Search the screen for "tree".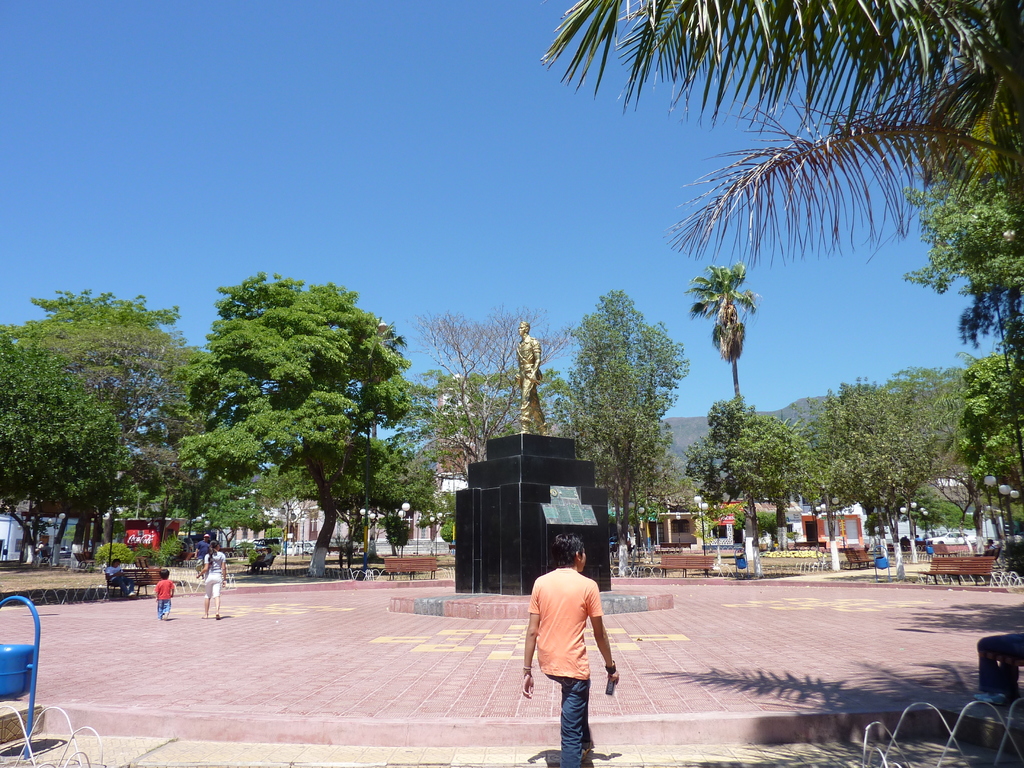
Found at <bbox>562, 262, 688, 539</bbox>.
